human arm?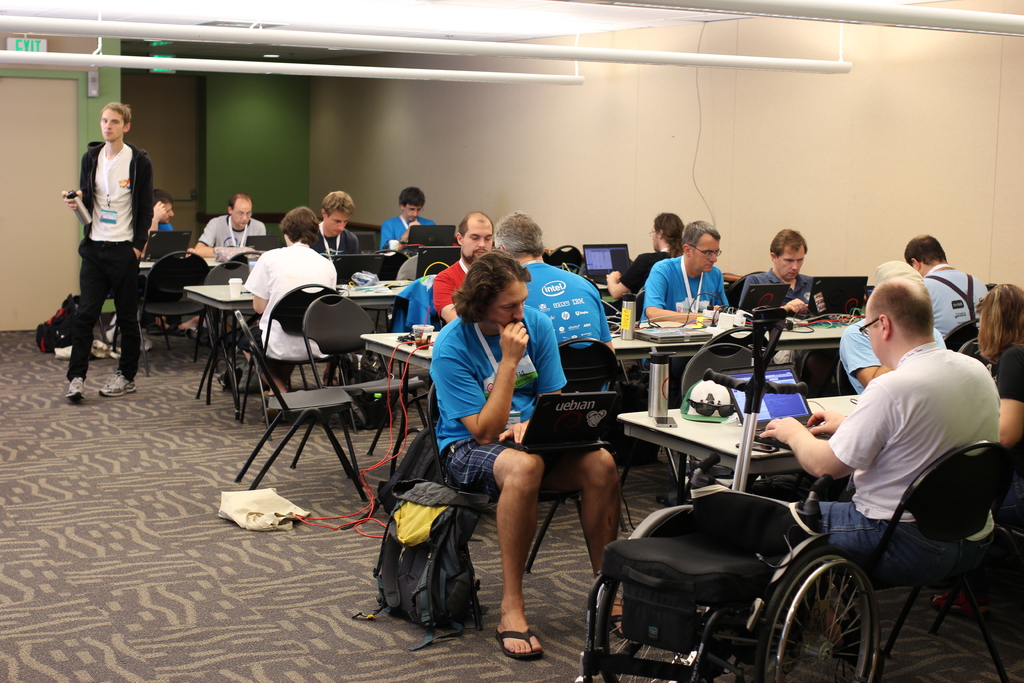
191, 215, 218, 256
